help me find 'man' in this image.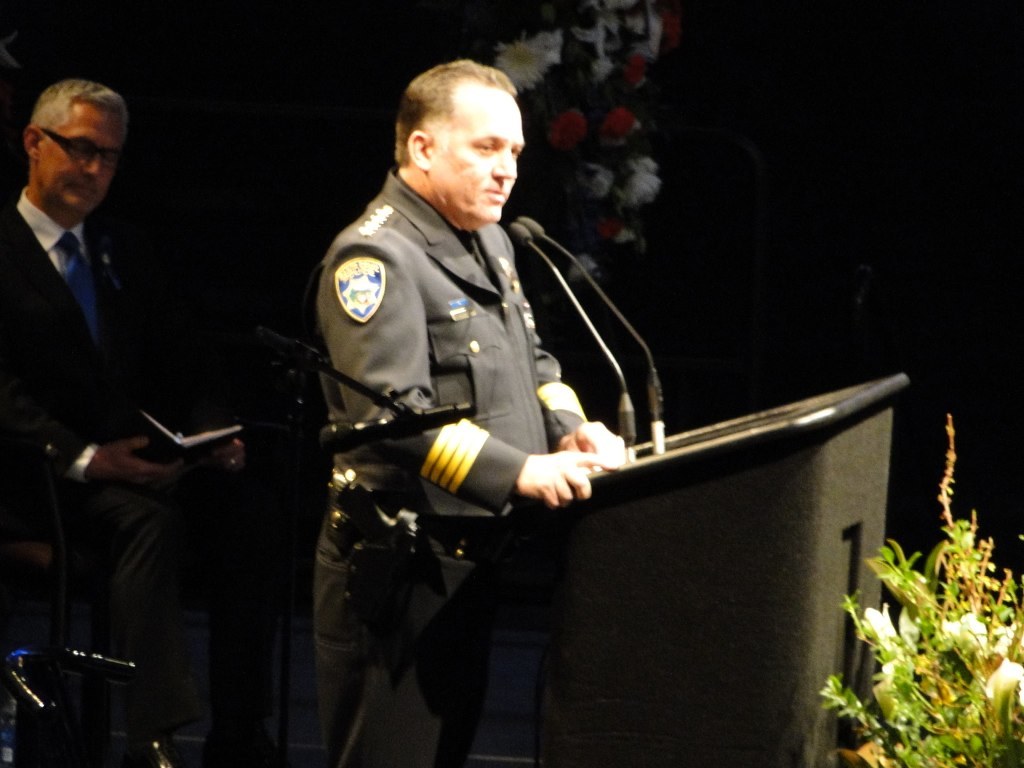
Found it: 309 61 635 767.
